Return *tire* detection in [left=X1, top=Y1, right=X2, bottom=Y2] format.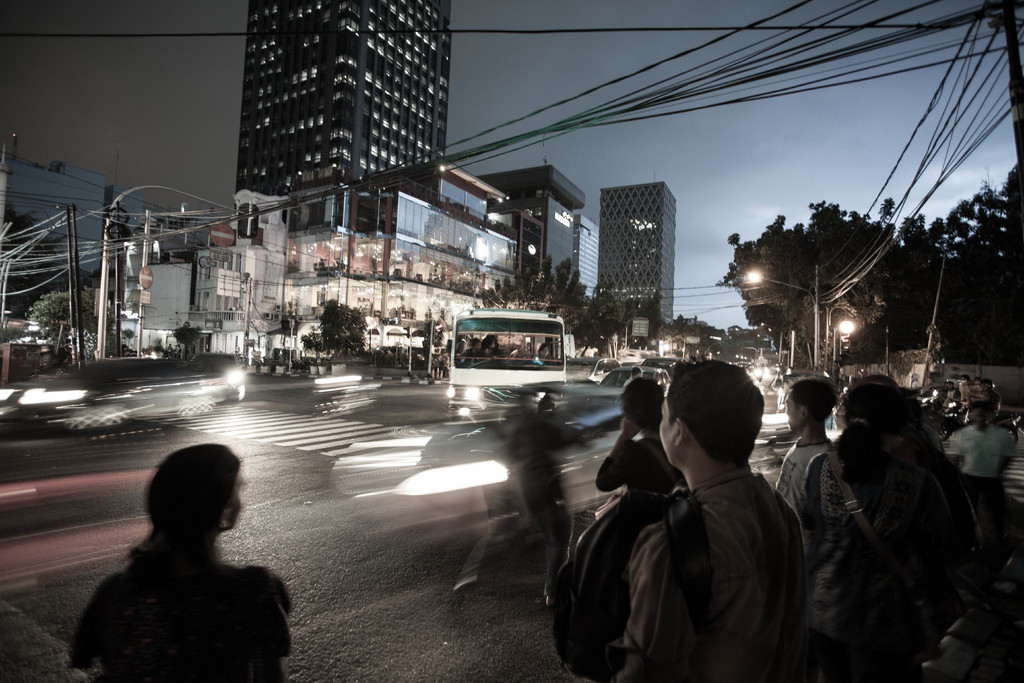
[left=996, top=420, right=1022, bottom=444].
